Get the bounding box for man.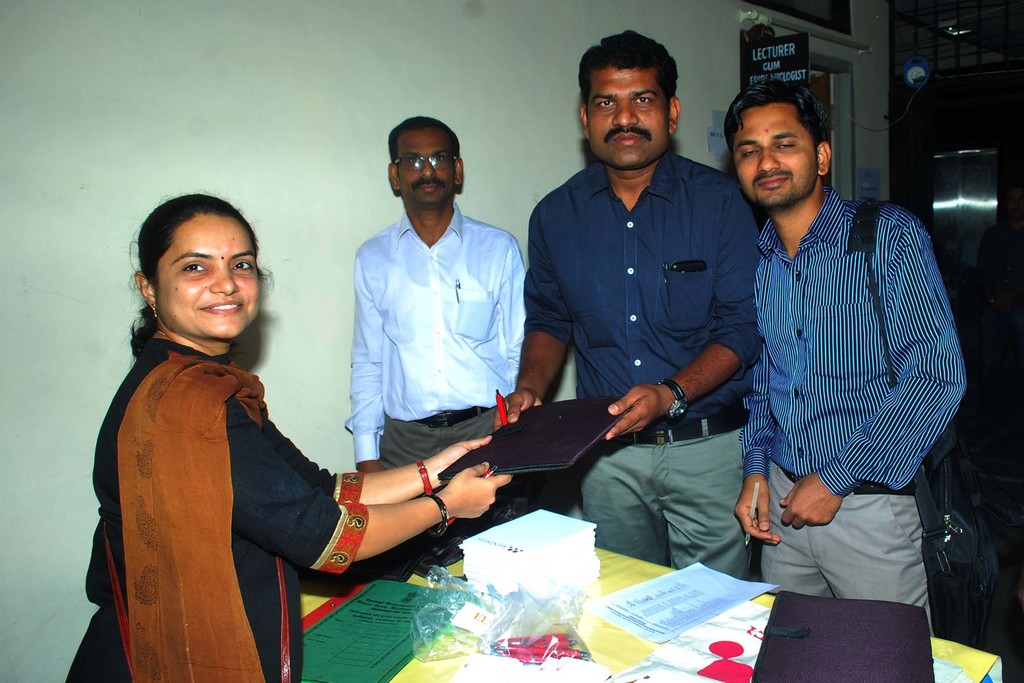
346 118 527 512.
